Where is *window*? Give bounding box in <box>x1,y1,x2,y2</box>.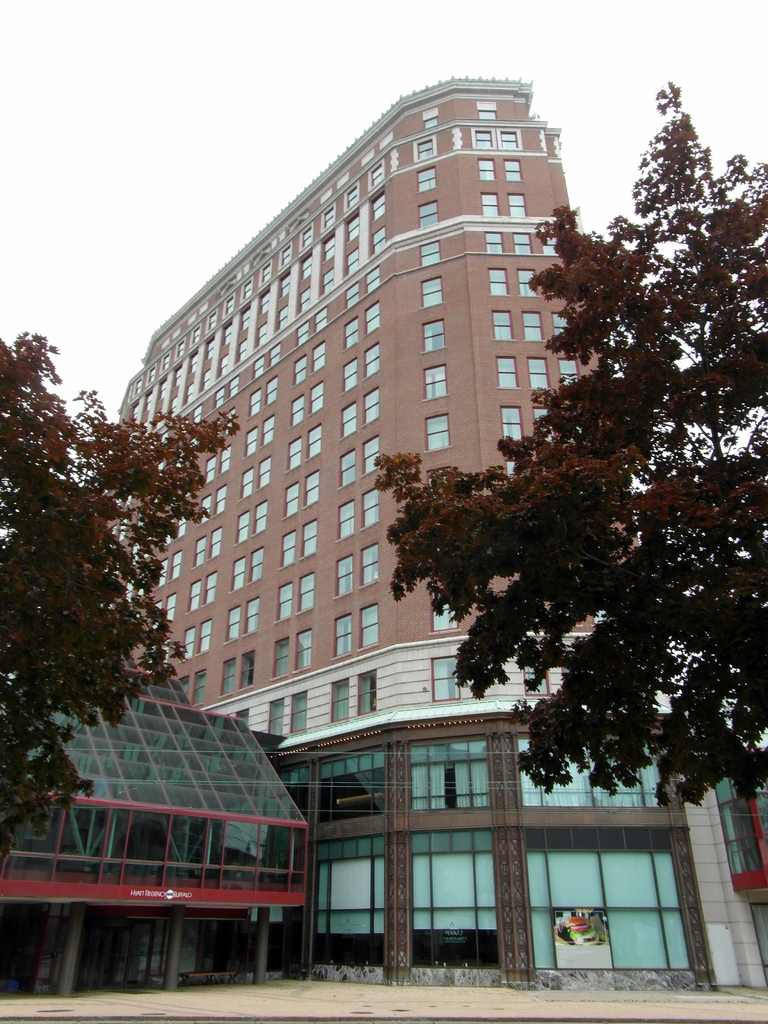
<box>364,384,380,426</box>.
